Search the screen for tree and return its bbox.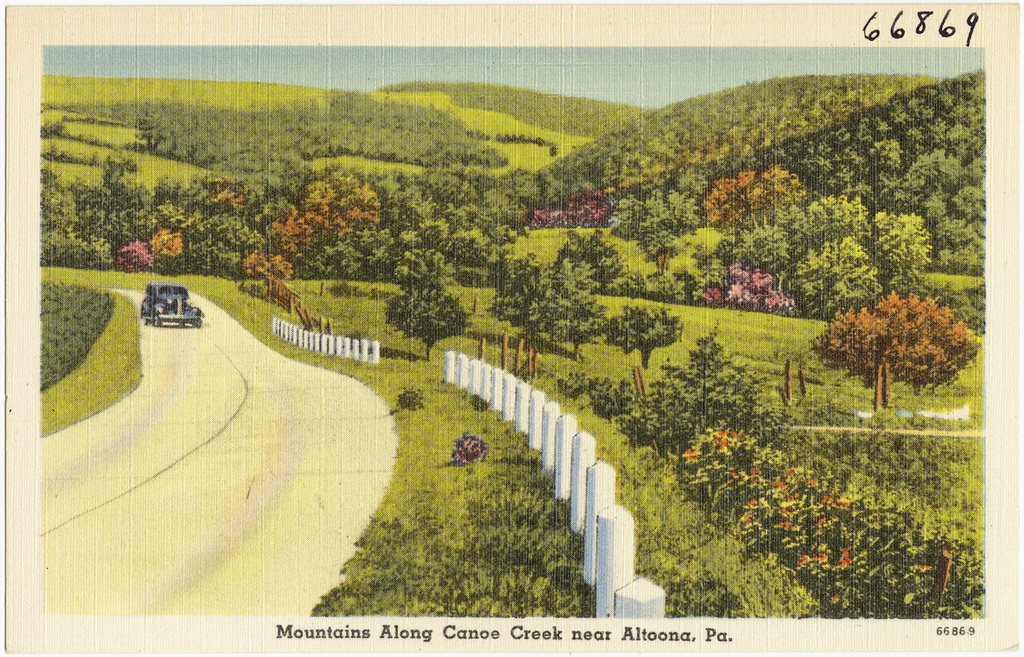
Found: 384, 243, 468, 353.
